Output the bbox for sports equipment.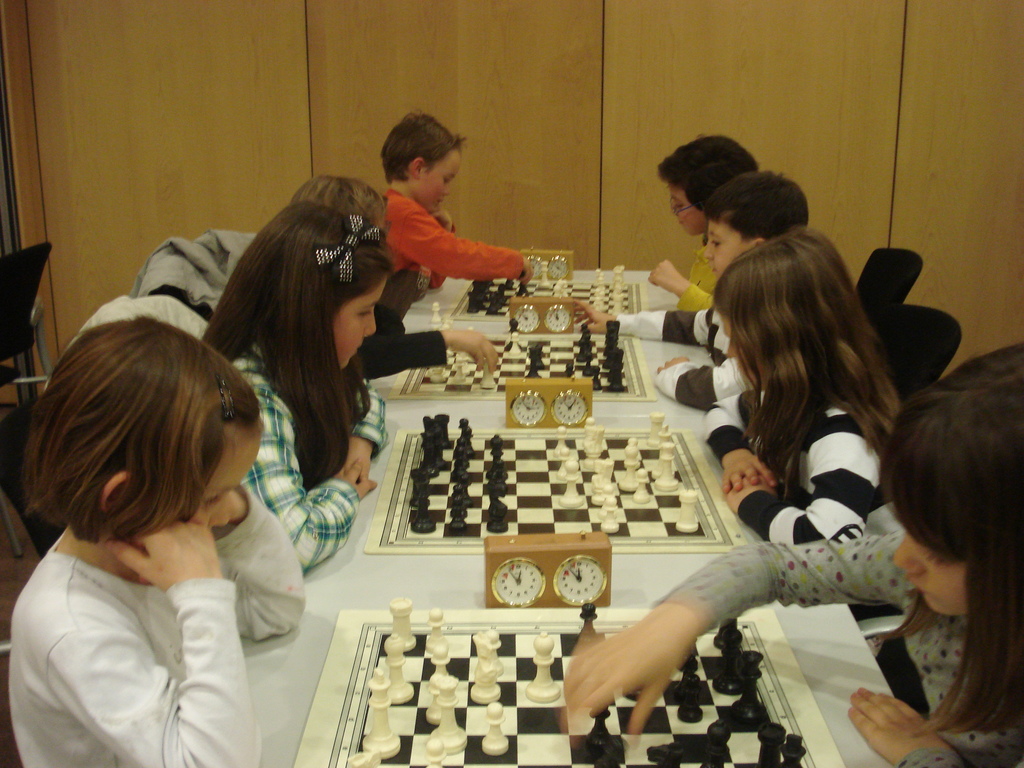
[x1=360, y1=413, x2=748, y2=553].
